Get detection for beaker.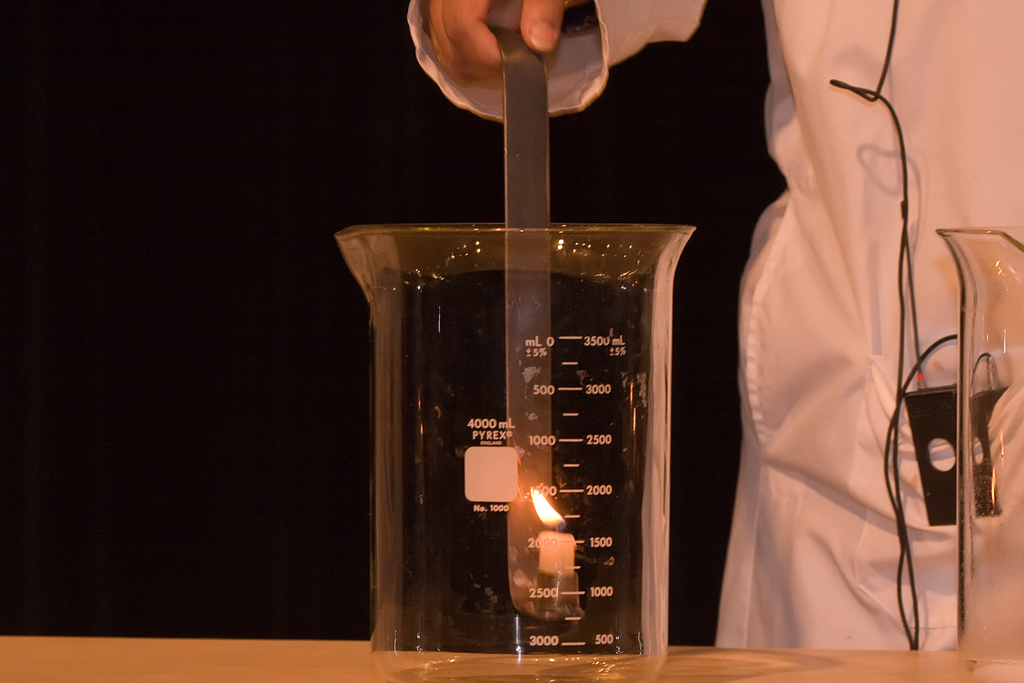
Detection: <bbox>334, 220, 696, 682</bbox>.
